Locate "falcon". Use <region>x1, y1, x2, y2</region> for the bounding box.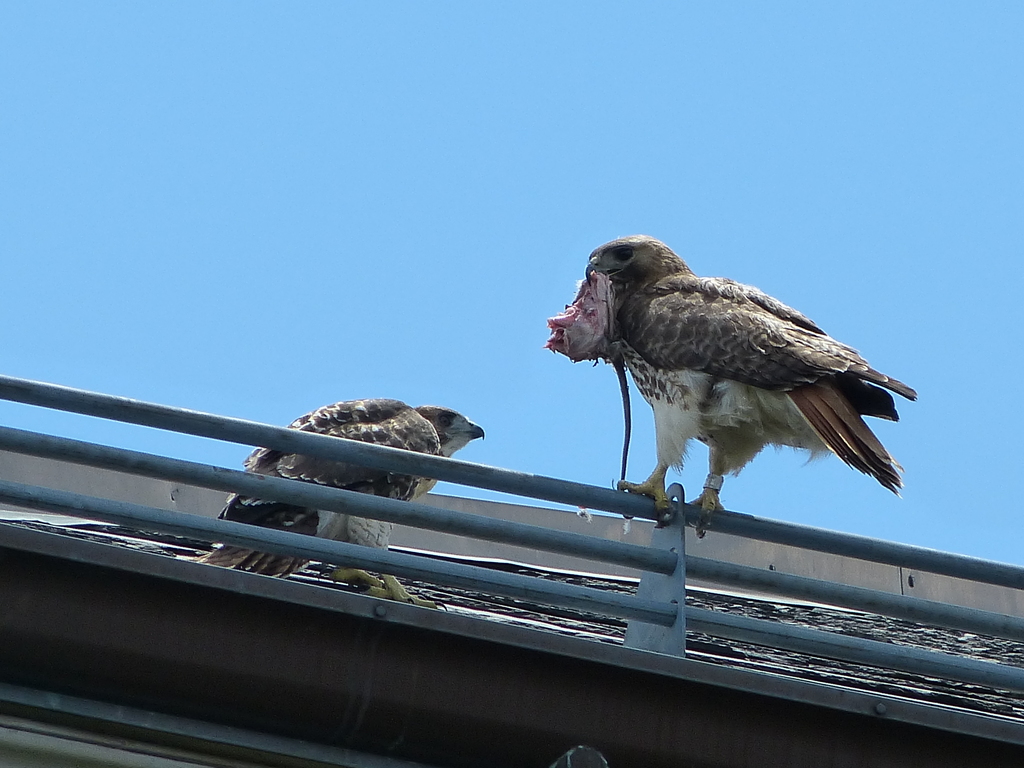
<region>580, 234, 921, 540</region>.
